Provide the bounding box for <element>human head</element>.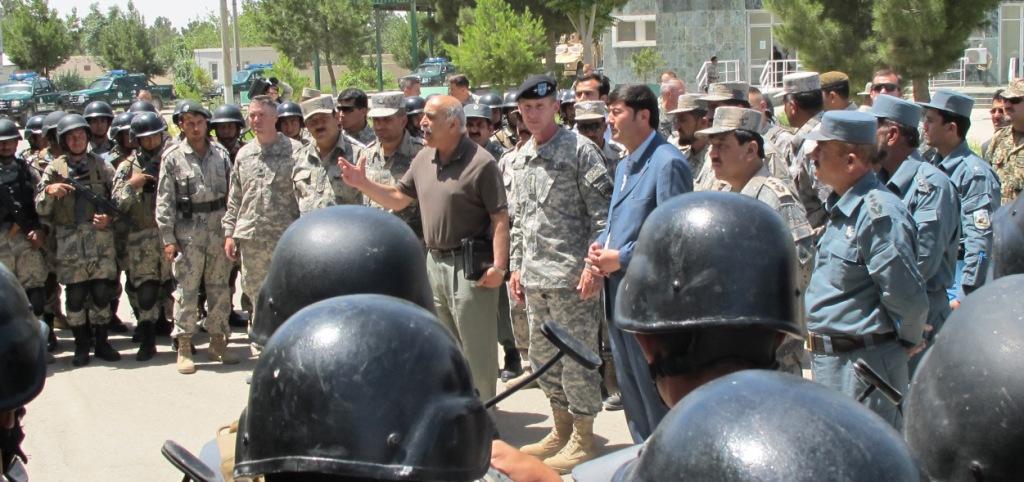
126,106,168,157.
